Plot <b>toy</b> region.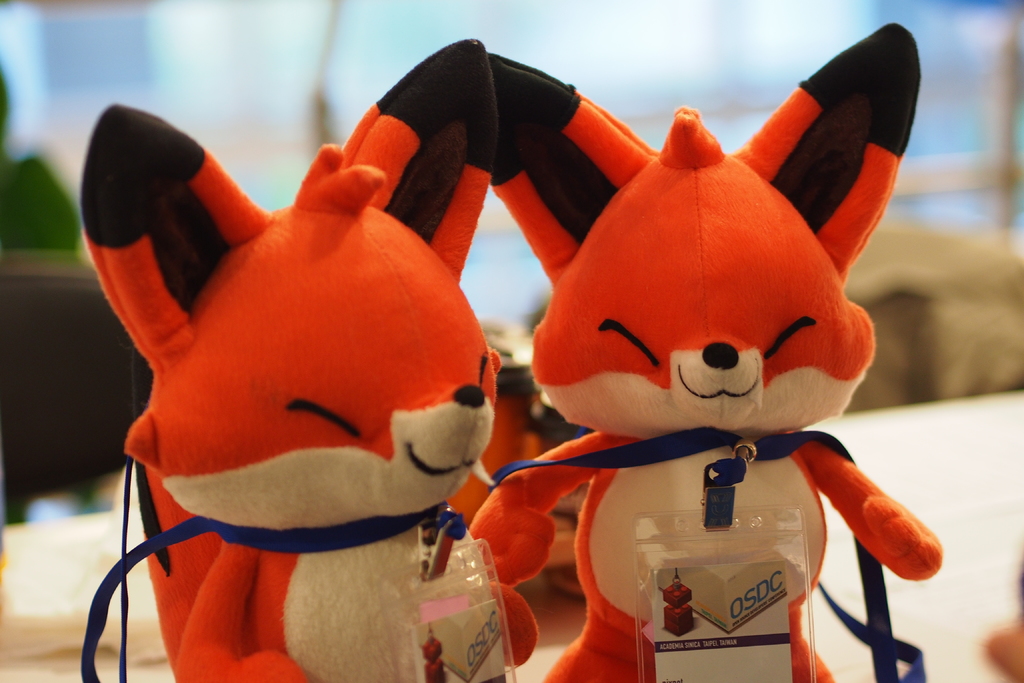
Plotted at (73, 26, 494, 682).
